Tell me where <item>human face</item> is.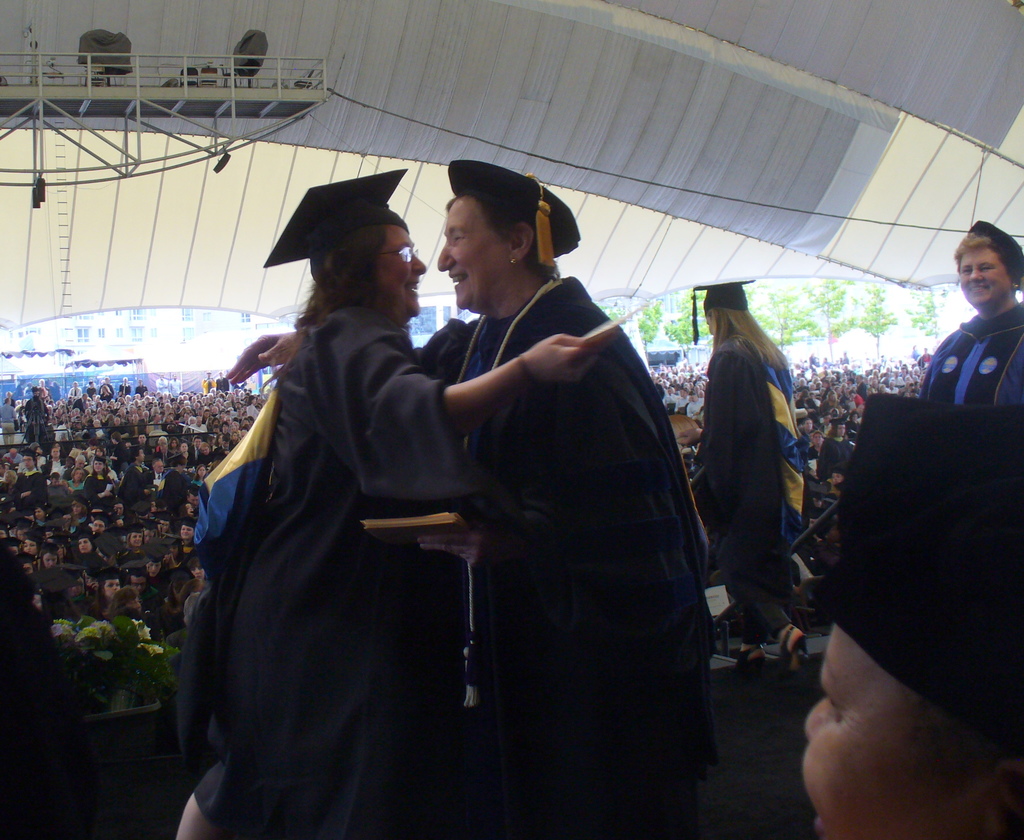
<item>human face</item> is at 369:228:428:316.
